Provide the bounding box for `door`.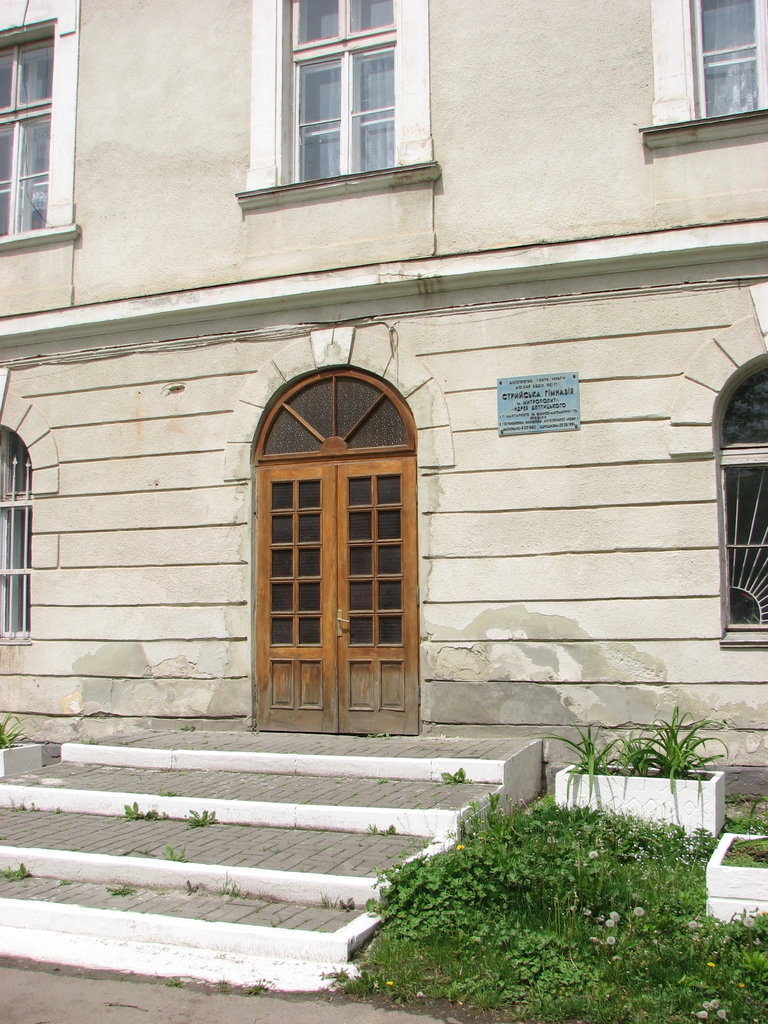
pyautogui.locateOnScreen(251, 447, 417, 757).
